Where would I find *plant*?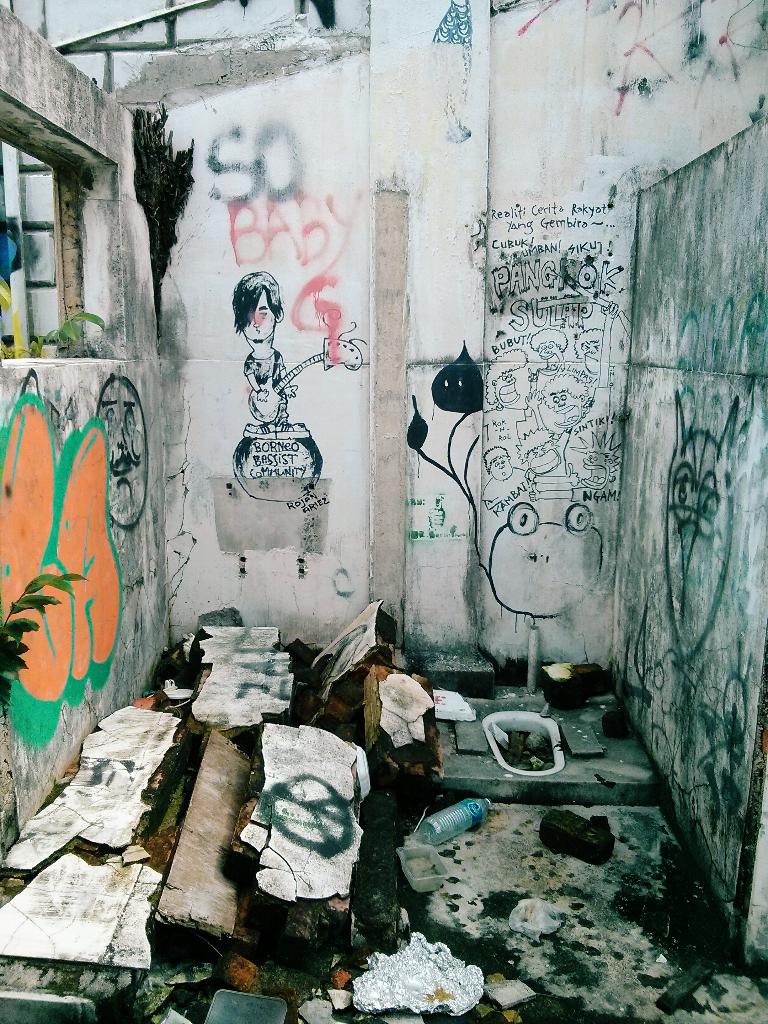
At bbox=(341, 770, 404, 938).
